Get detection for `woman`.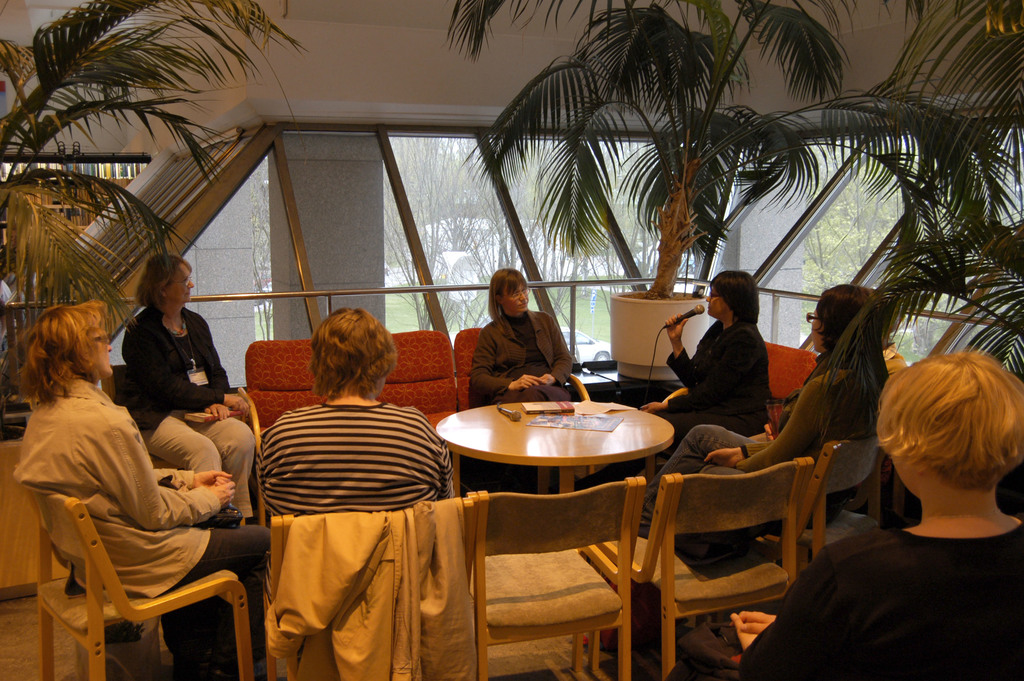
Detection: left=573, top=268, right=769, bottom=490.
